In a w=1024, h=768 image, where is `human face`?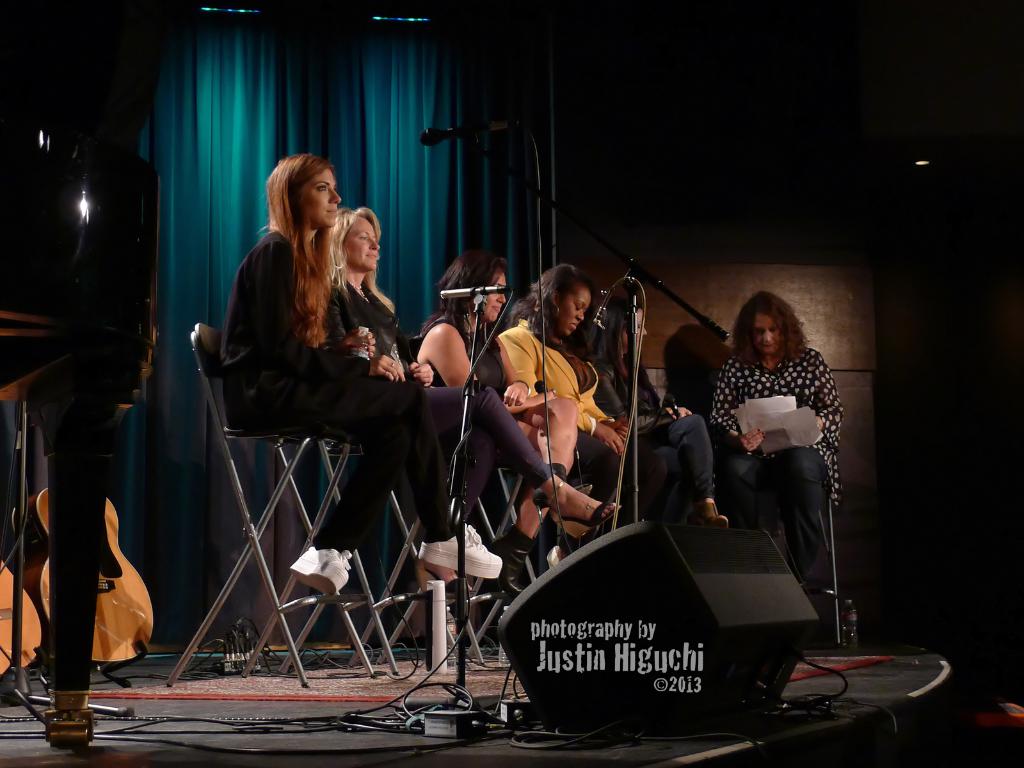
detection(300, 169, 342, 225).
